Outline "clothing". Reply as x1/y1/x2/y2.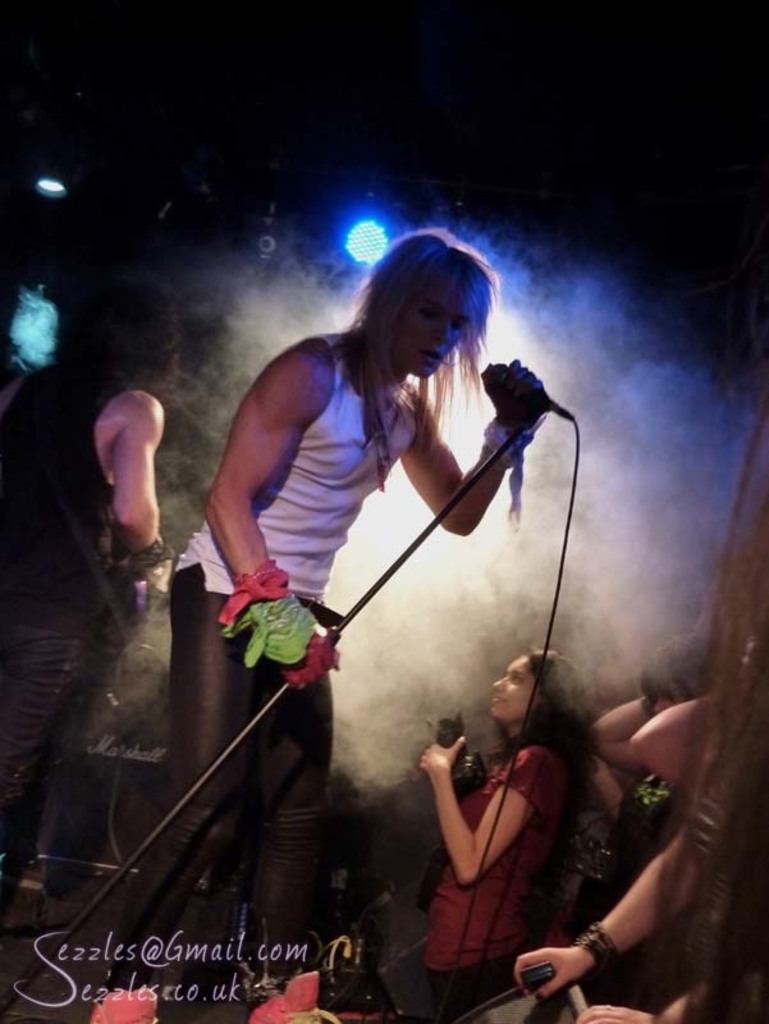
119/329/418/956.
